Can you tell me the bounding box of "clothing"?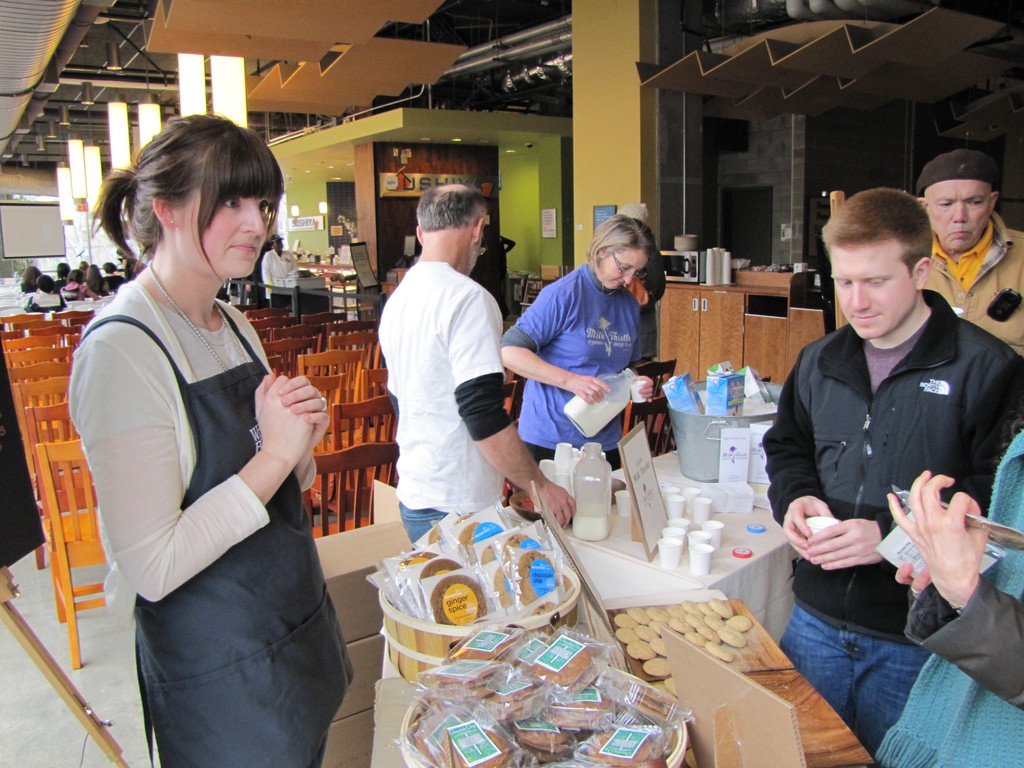
(left=260, top=246, right=296, bottom=303).
